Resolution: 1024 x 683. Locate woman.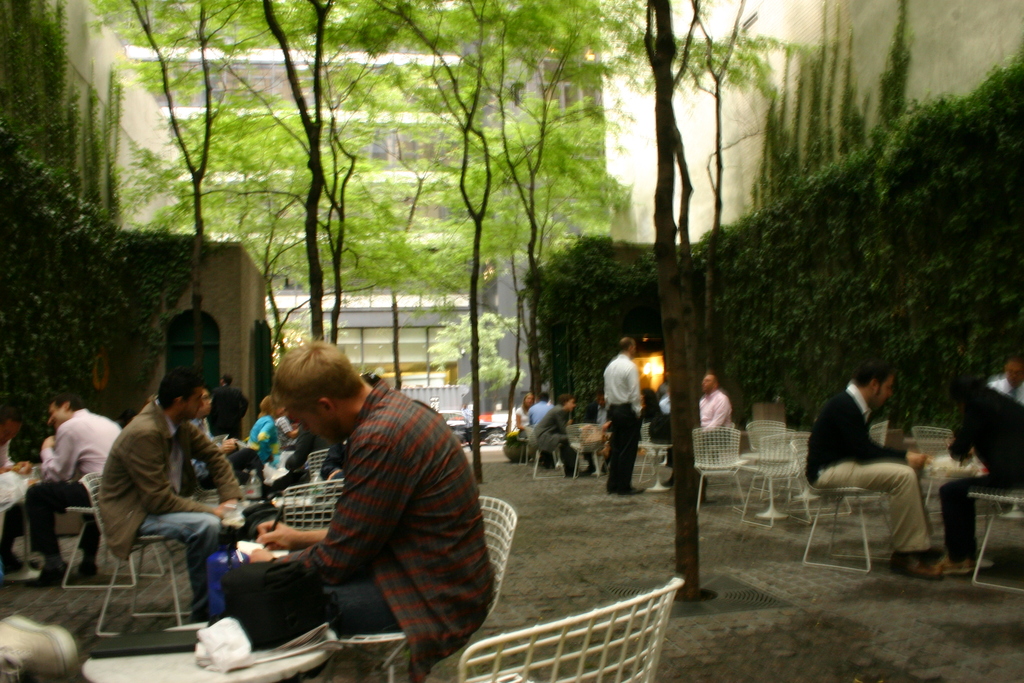
<region>939, 373, 1023, 570</region>.
